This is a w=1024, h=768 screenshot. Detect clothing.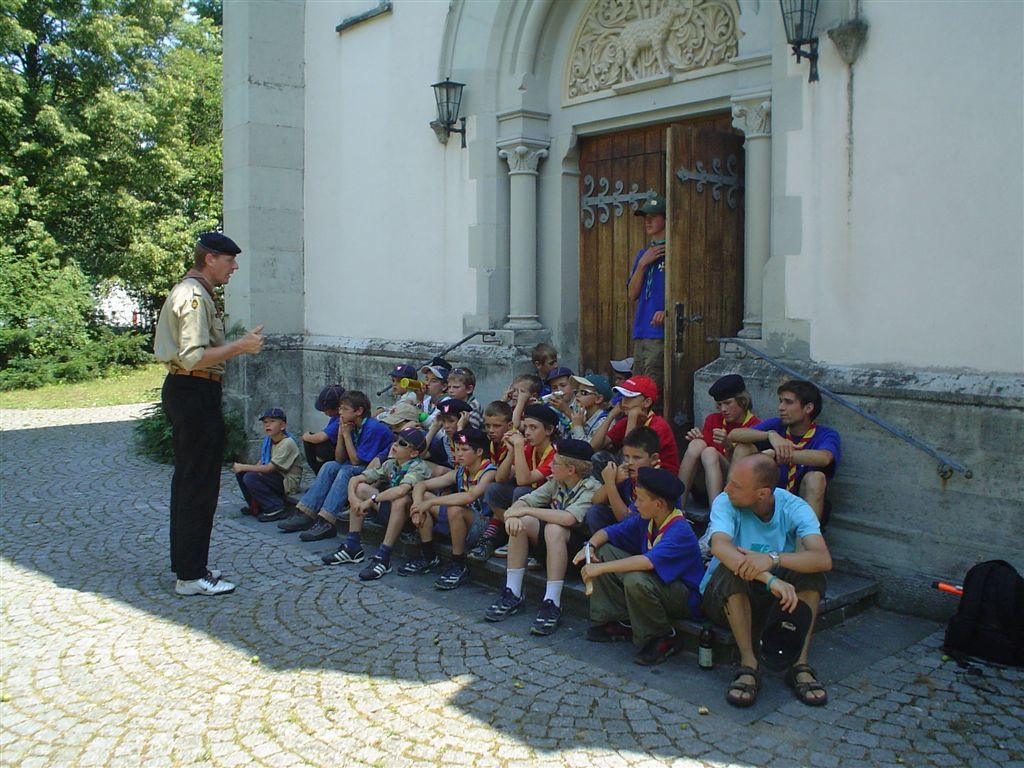
left=607, top=410, right=683, bottom=481.
